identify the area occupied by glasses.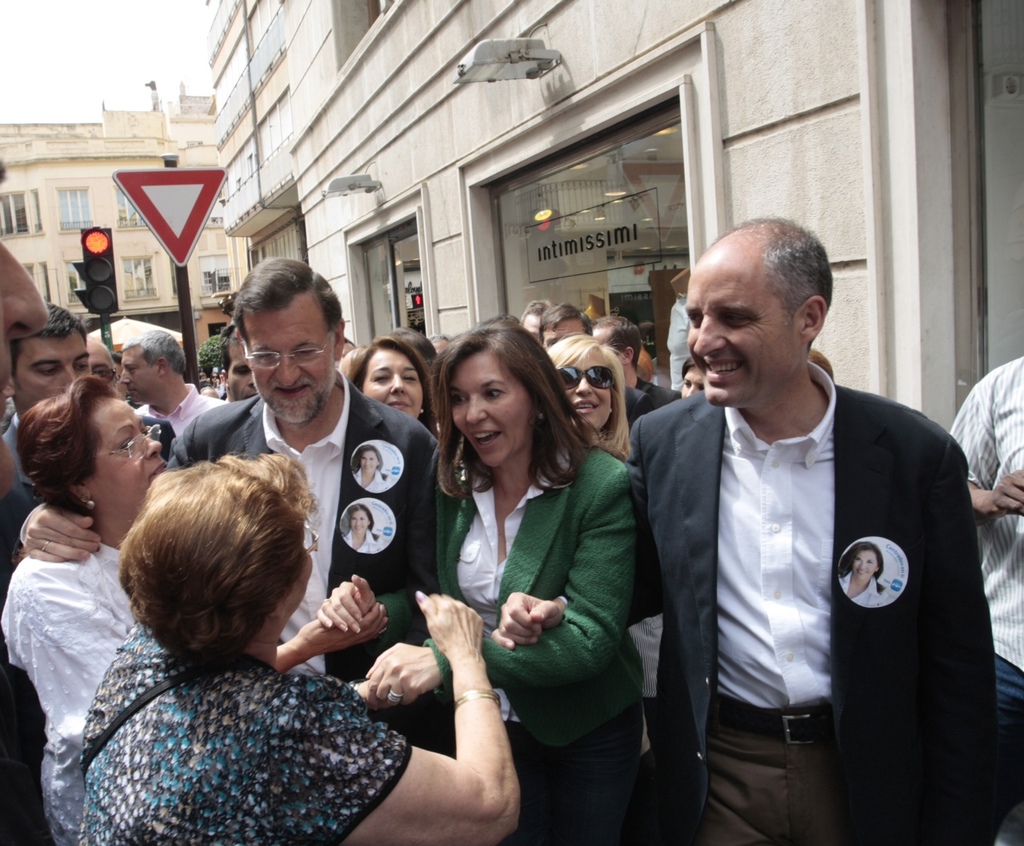
Area: box=[105, 423, 162, 461].
